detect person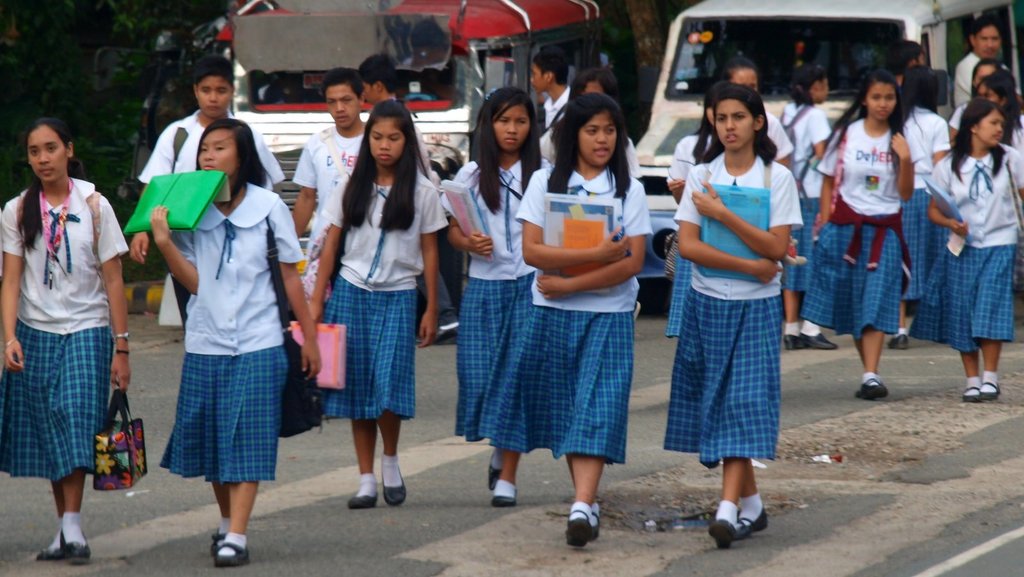
973,75,1023,156
